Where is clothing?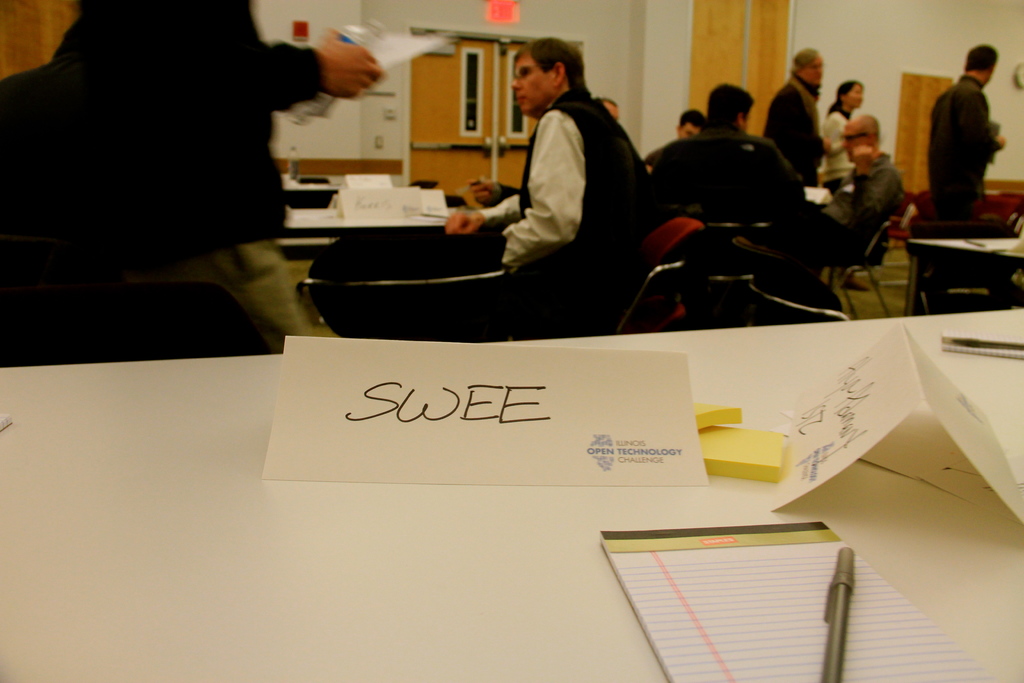
rect(820, 107, 854, 188).
